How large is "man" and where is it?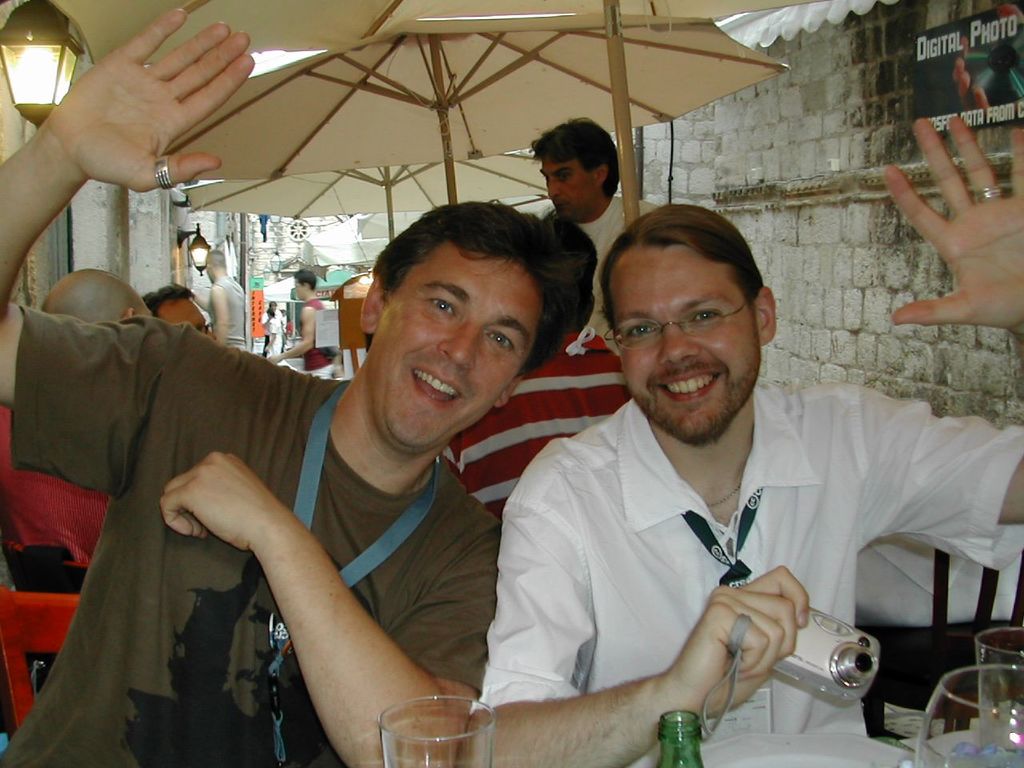
Bounding box: {"x1": 527, "y1": 114, "x2": 627, "y2": 342}.
